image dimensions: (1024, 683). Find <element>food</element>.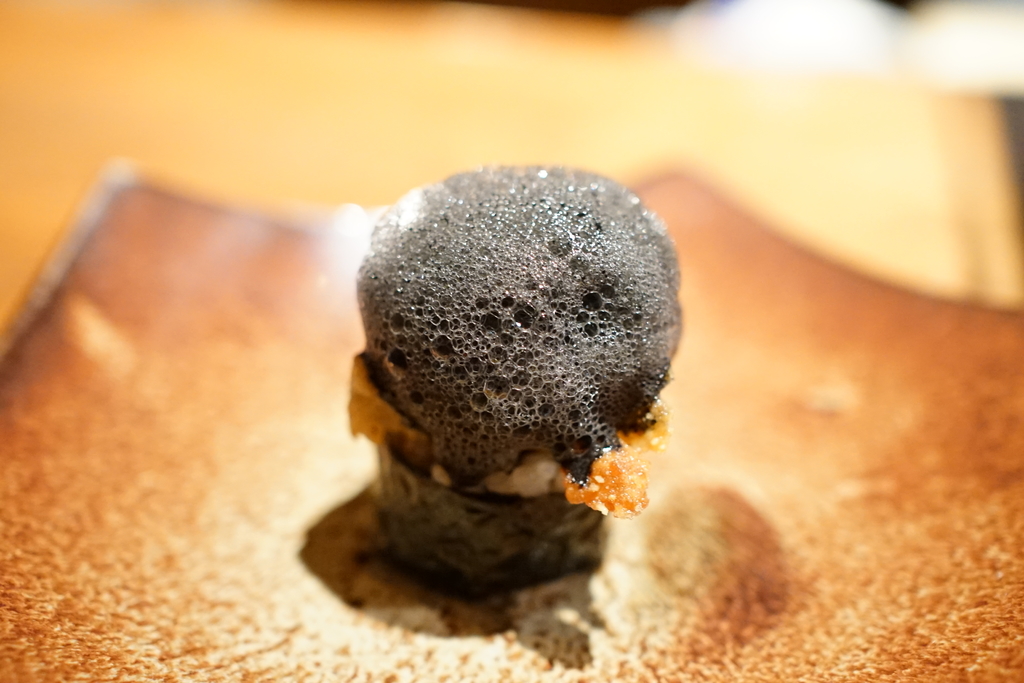
x1=0, y1=162, x2=1023, y2=682.
